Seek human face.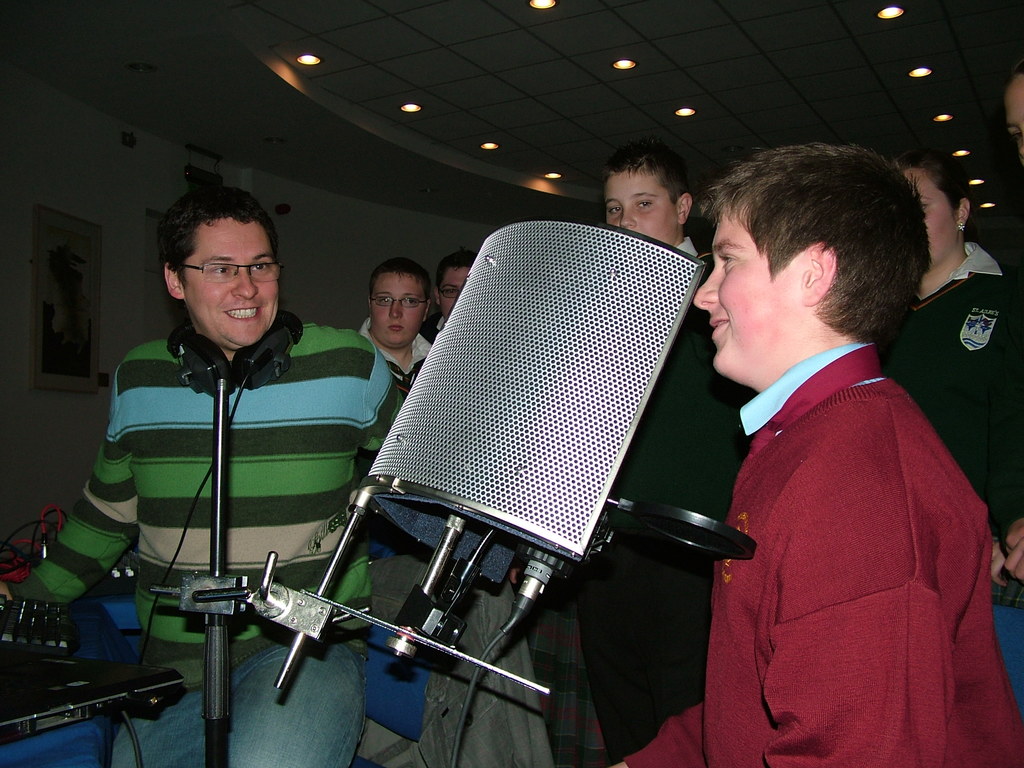
left=694, top=204, right=800, bottom=373.
